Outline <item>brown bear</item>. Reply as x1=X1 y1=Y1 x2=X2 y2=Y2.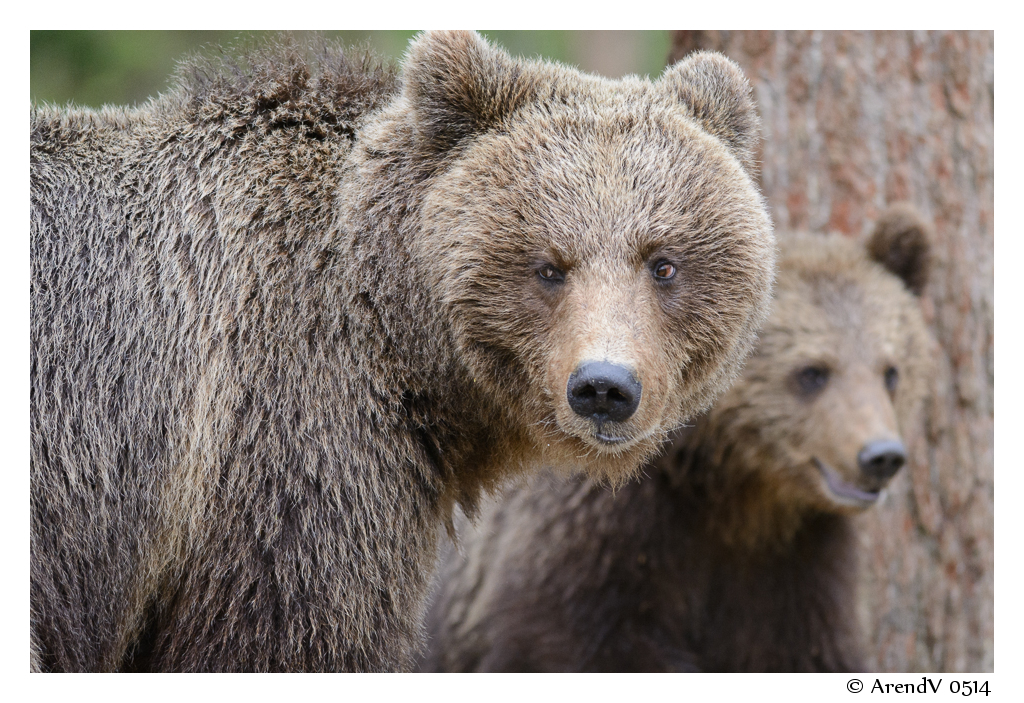
x1=28 y1=27 x2=775 y2=674.
